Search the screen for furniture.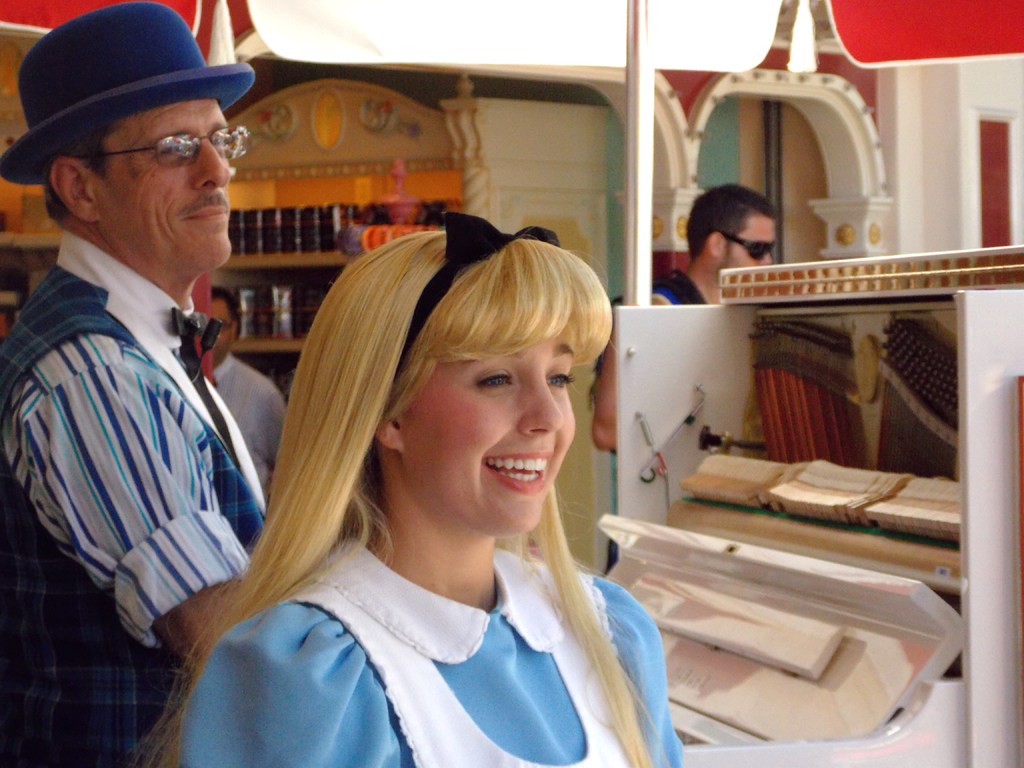
Found at <region>595, 288, 1023, 767</region>.
